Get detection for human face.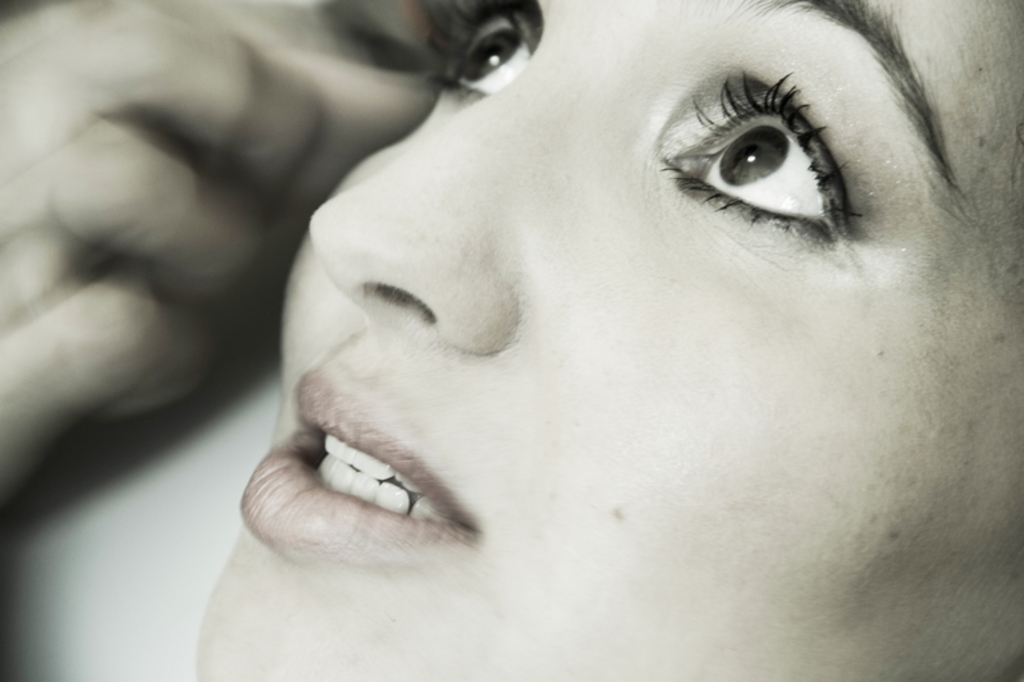
Detection: pyautogui.locateOnScreen(196, 0, 1023, 681).
